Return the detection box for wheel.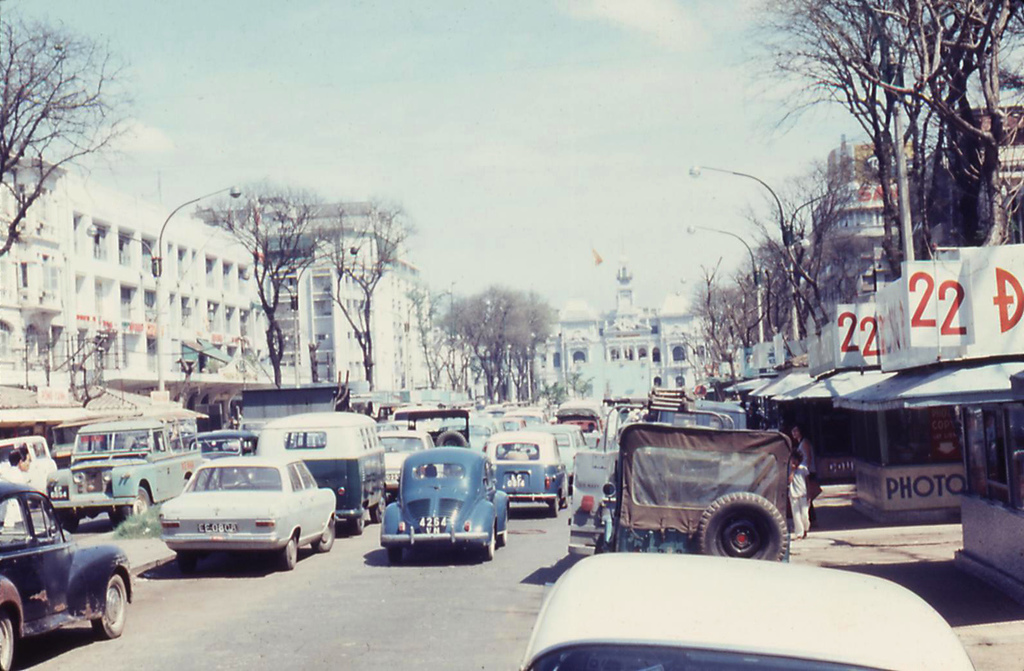
x1=312, y1=522, x2=335, y2=551.
